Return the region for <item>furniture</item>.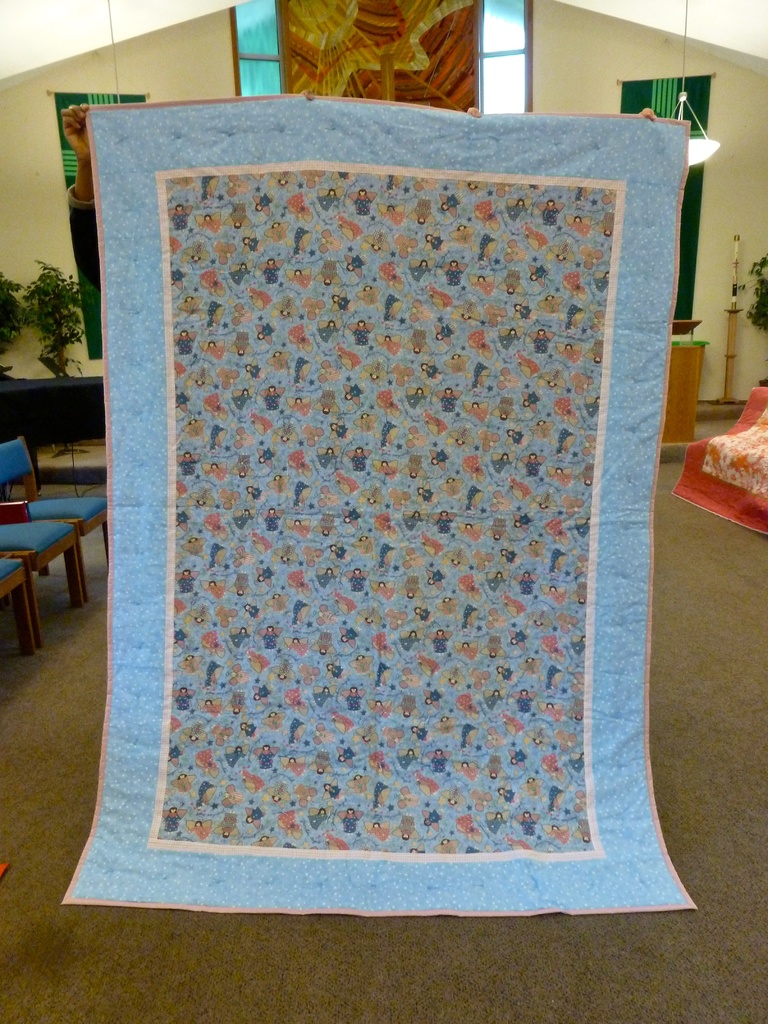
crop(0, 515, 86, 648).
